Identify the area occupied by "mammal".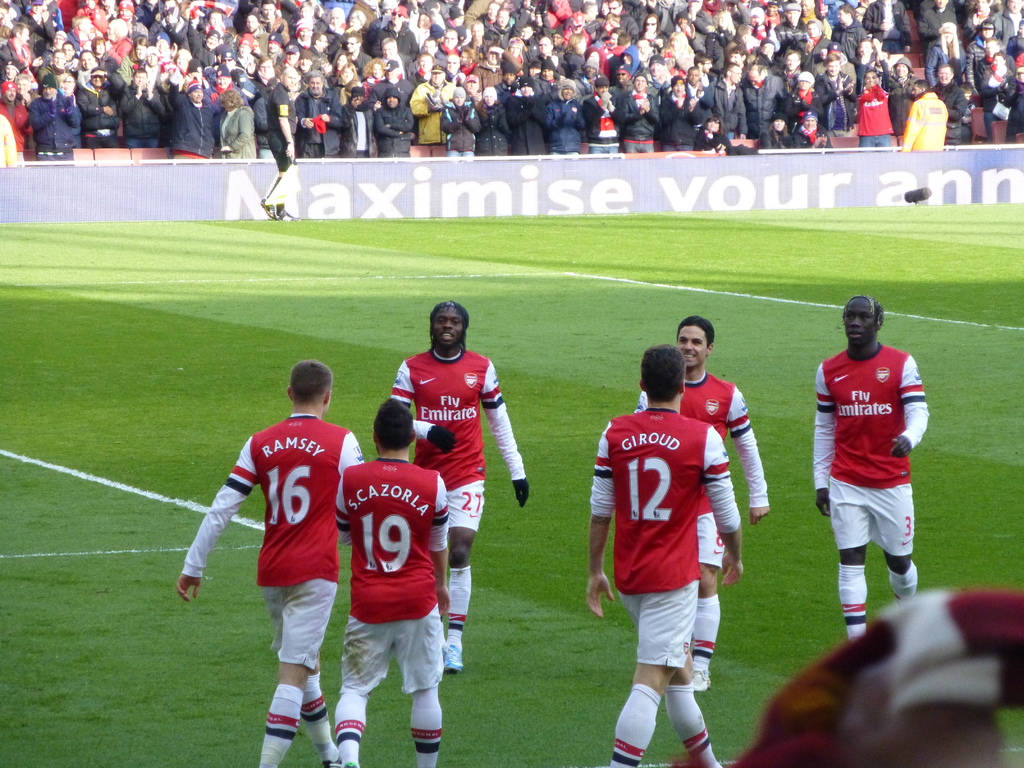
Area: (630, 322, 767, 695).
